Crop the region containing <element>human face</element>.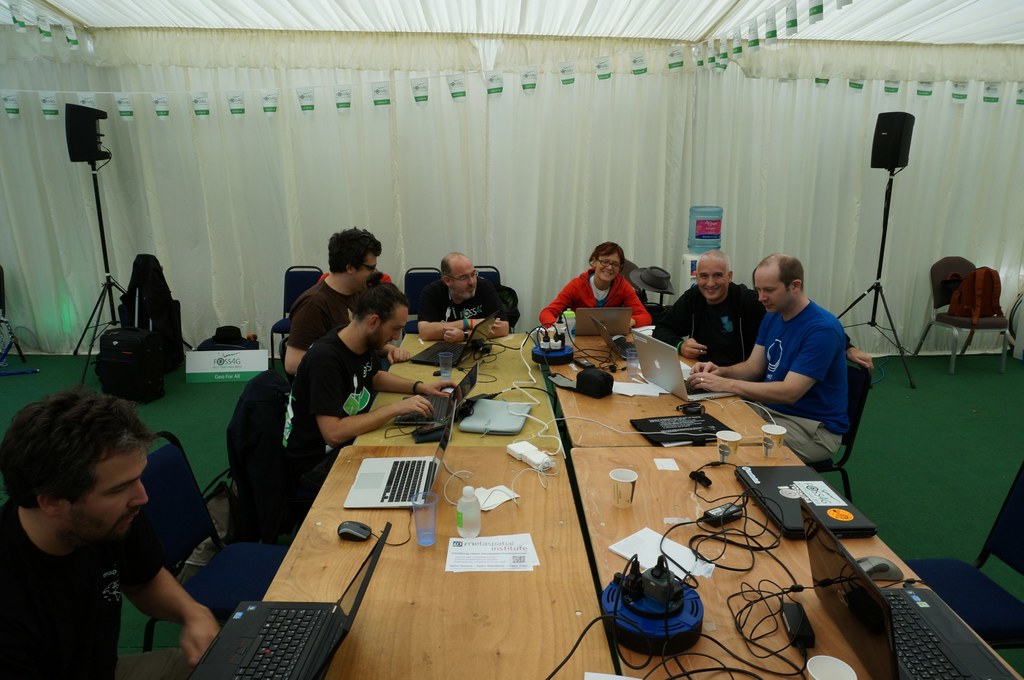
Crop region: x1=751, y1=269, x2=788, y2=313.
